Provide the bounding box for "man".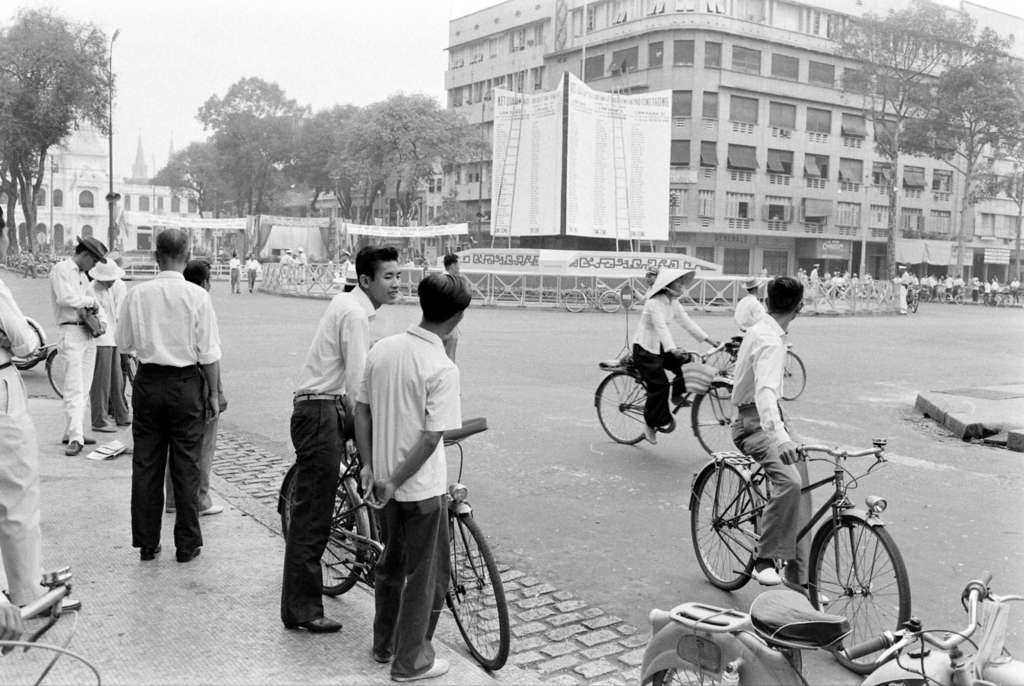
rect(1, 204, 48, 607).
